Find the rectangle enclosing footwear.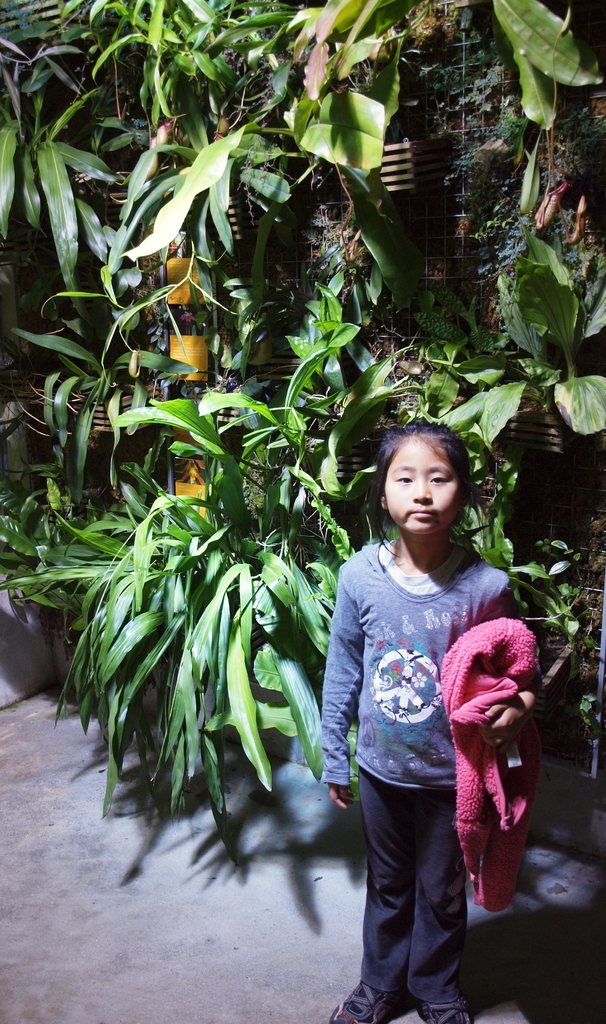
(416, 1003, 474, 1023).
